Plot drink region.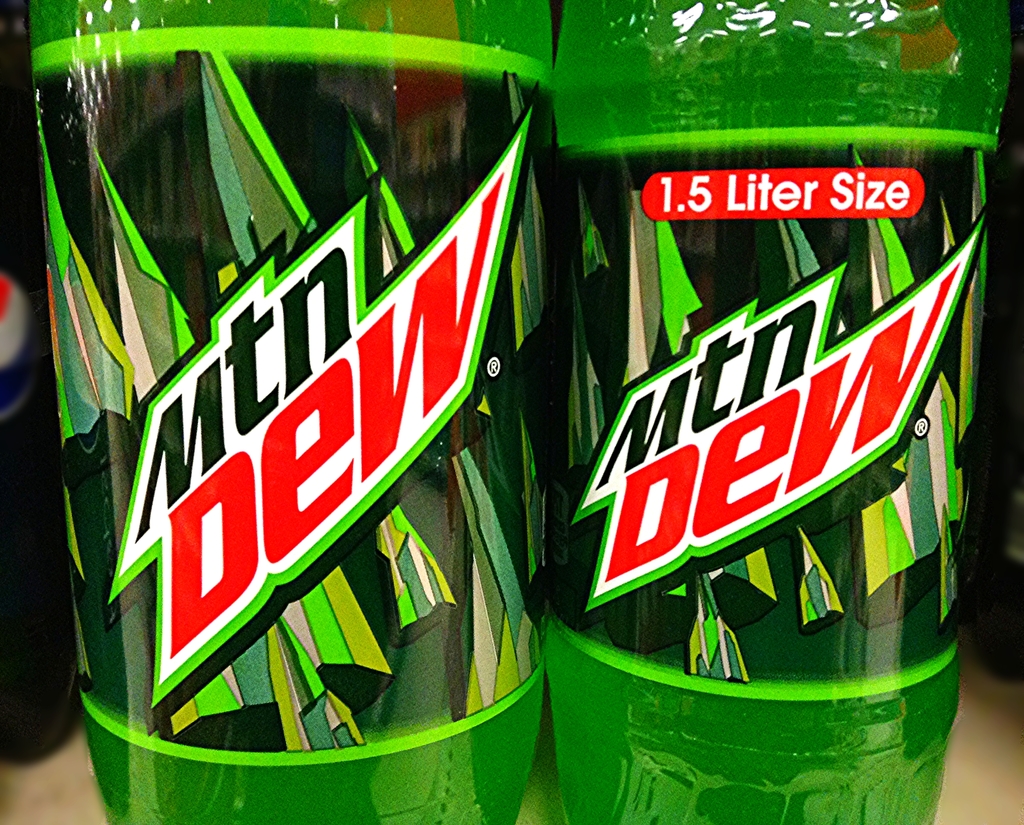
Plotted at bbox=(0, 92, 66, 768).
